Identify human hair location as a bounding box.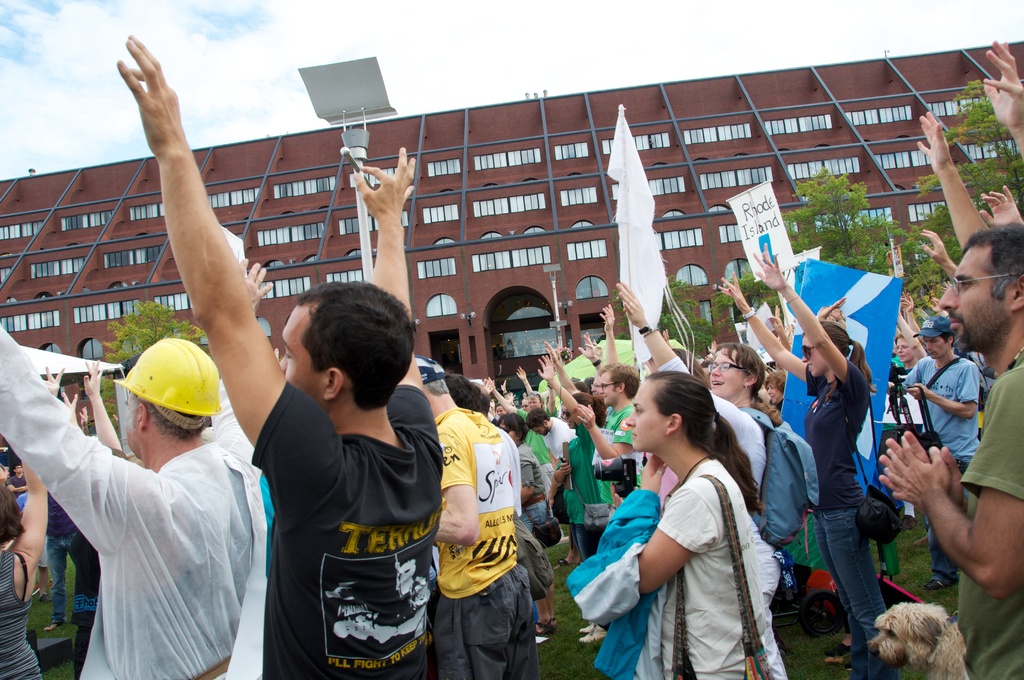
268:284:404:419.
